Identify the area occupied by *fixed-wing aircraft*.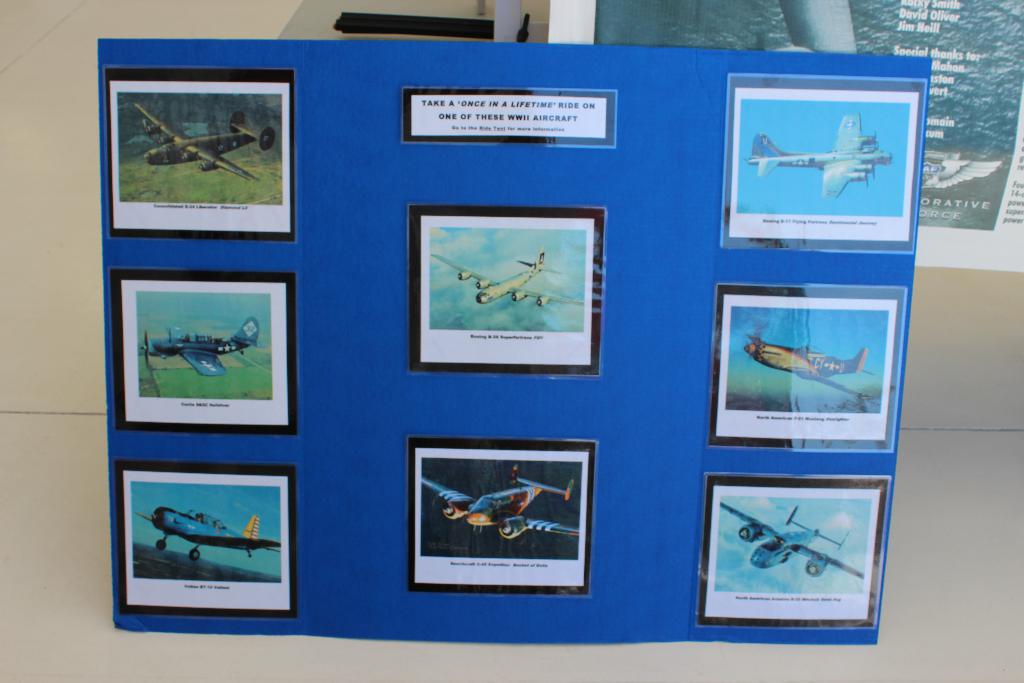
Area: <region>422, 464, 581, 540</region>.
